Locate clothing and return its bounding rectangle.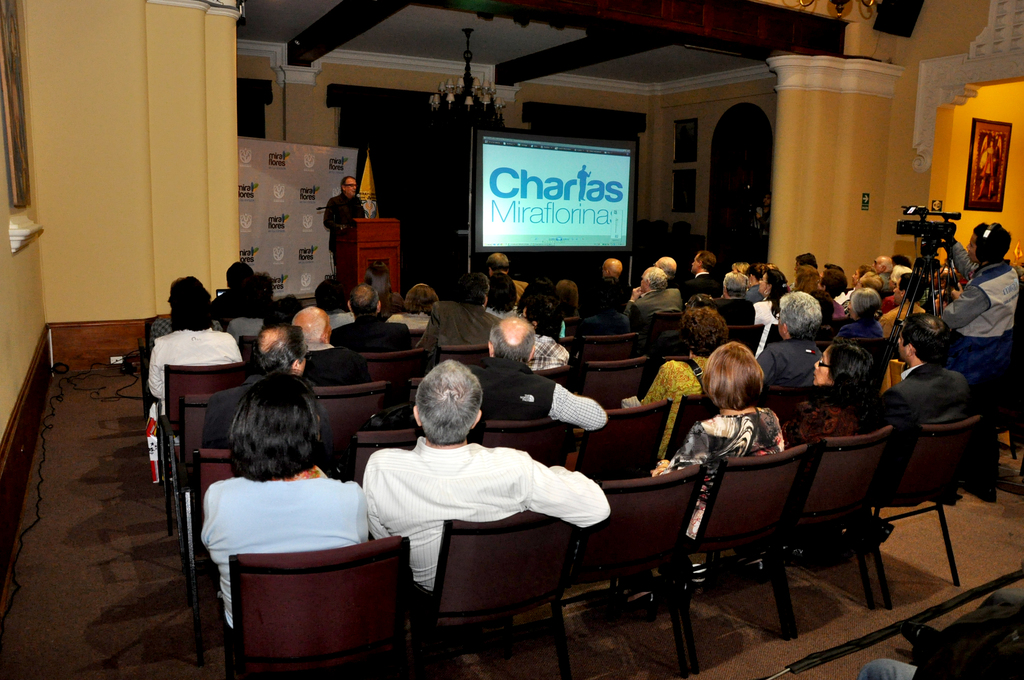
(x1=760, y1=335, x2=820, y2=382).
